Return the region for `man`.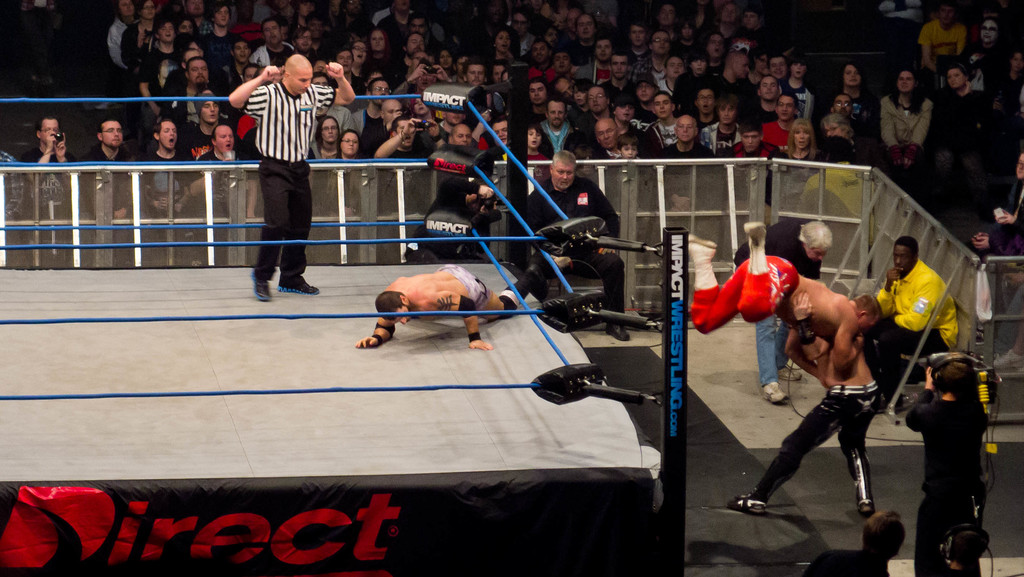
795, 500, 902, 576.
